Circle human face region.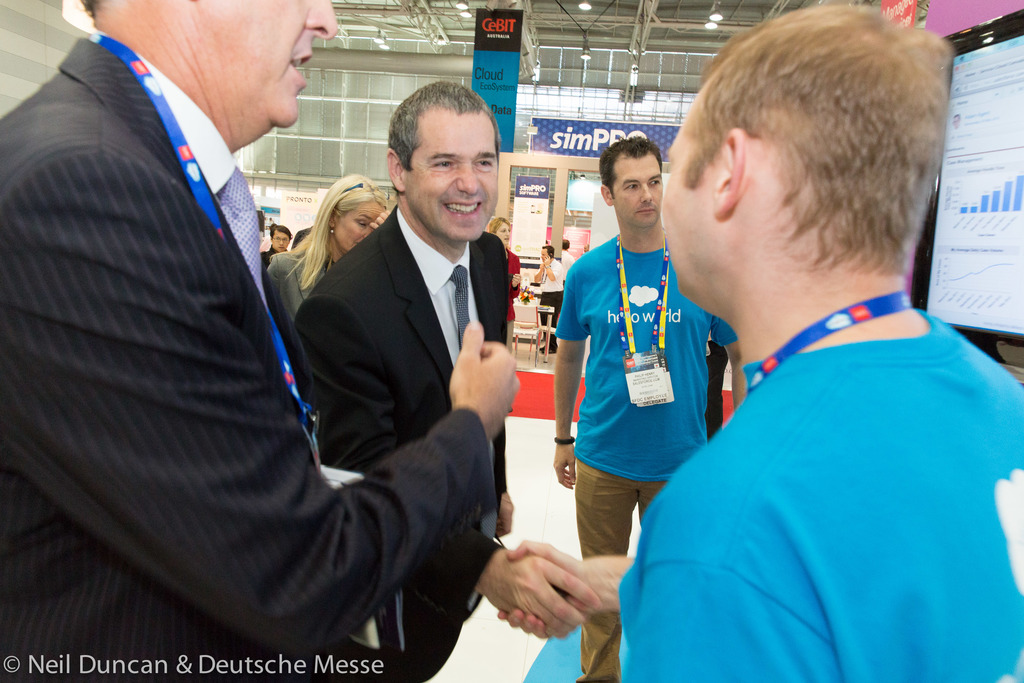
Region: x1=661 y1=92 x2=719 y2=295.
